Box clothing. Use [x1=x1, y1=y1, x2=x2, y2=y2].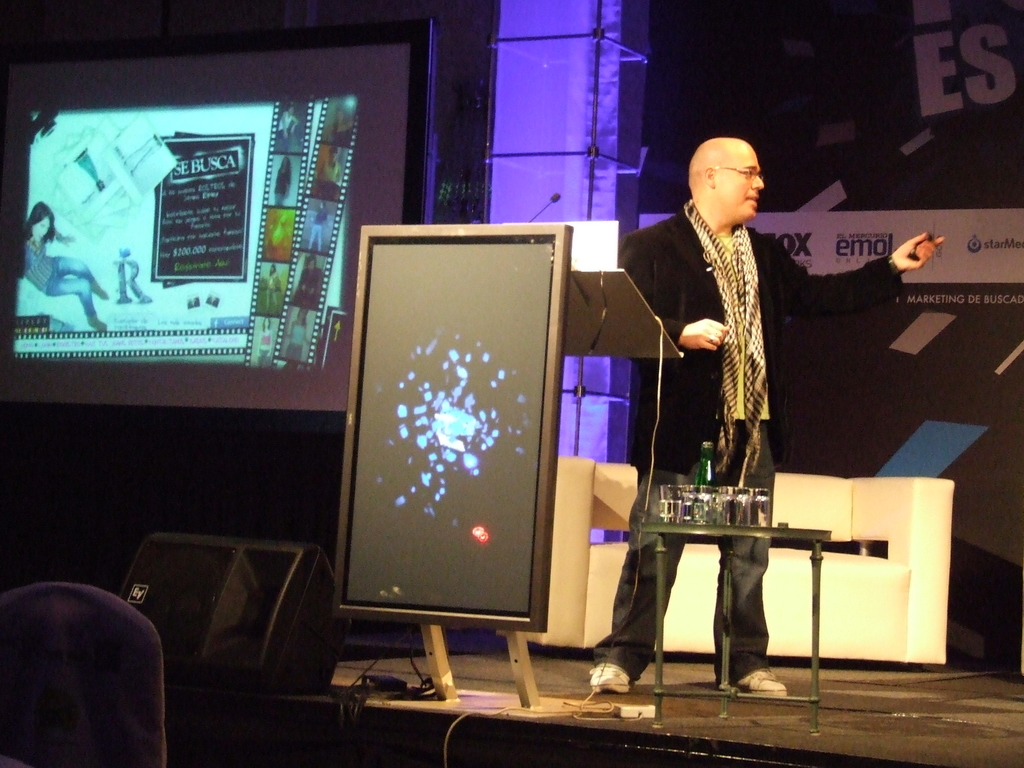
[x1=620, y1=203, x2=899, y2=686].
